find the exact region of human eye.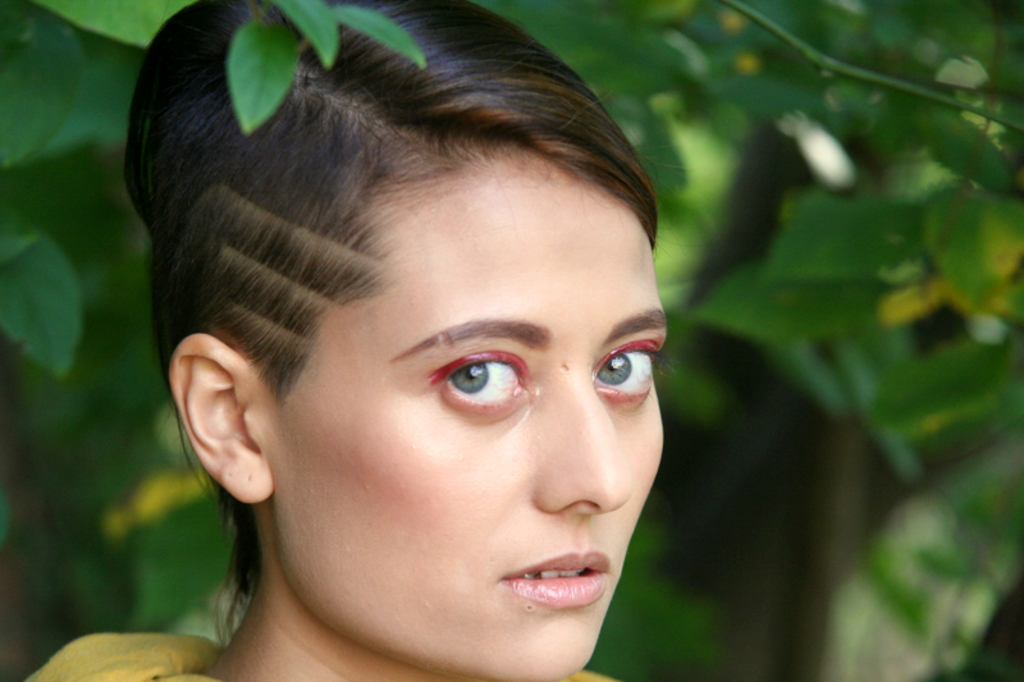
Exact region: rect(436, 349, 532, 412).
